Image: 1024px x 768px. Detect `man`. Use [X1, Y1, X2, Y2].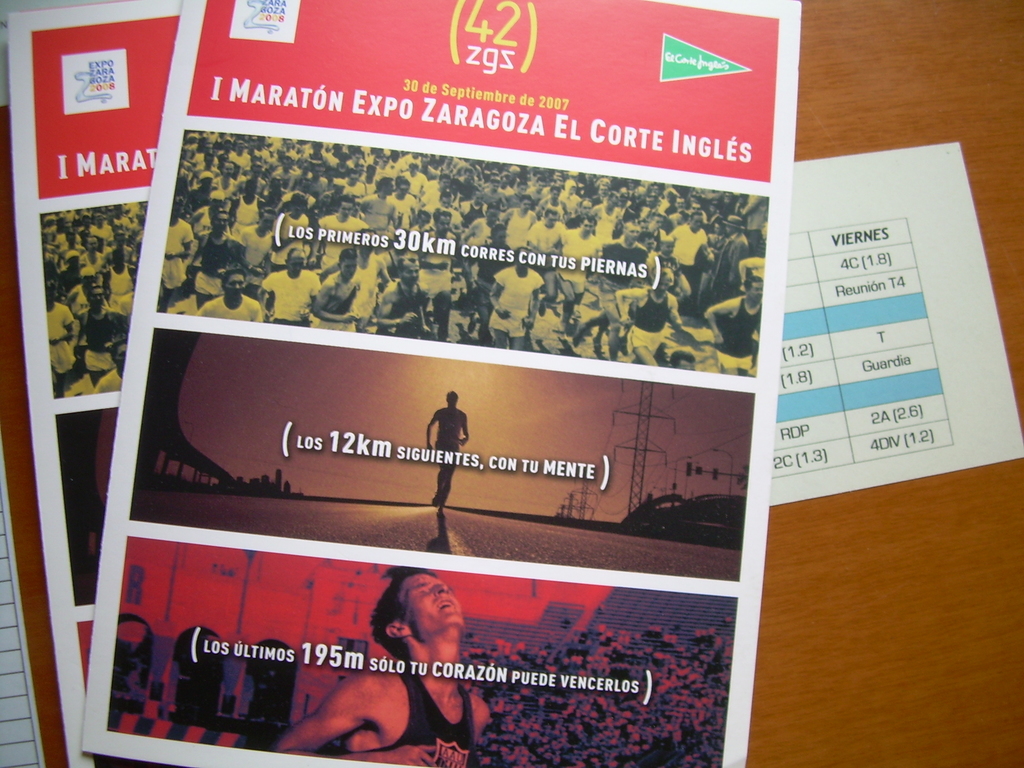
[168, 195, 193, 312].
